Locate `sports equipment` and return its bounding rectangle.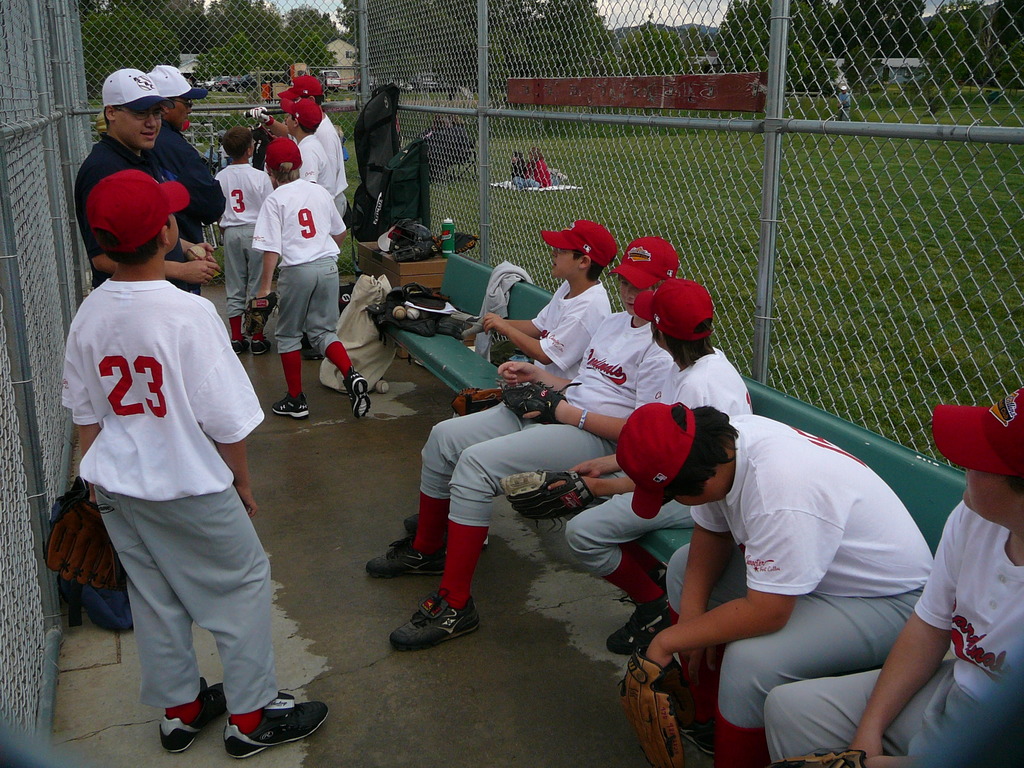
771,749,867,767.
